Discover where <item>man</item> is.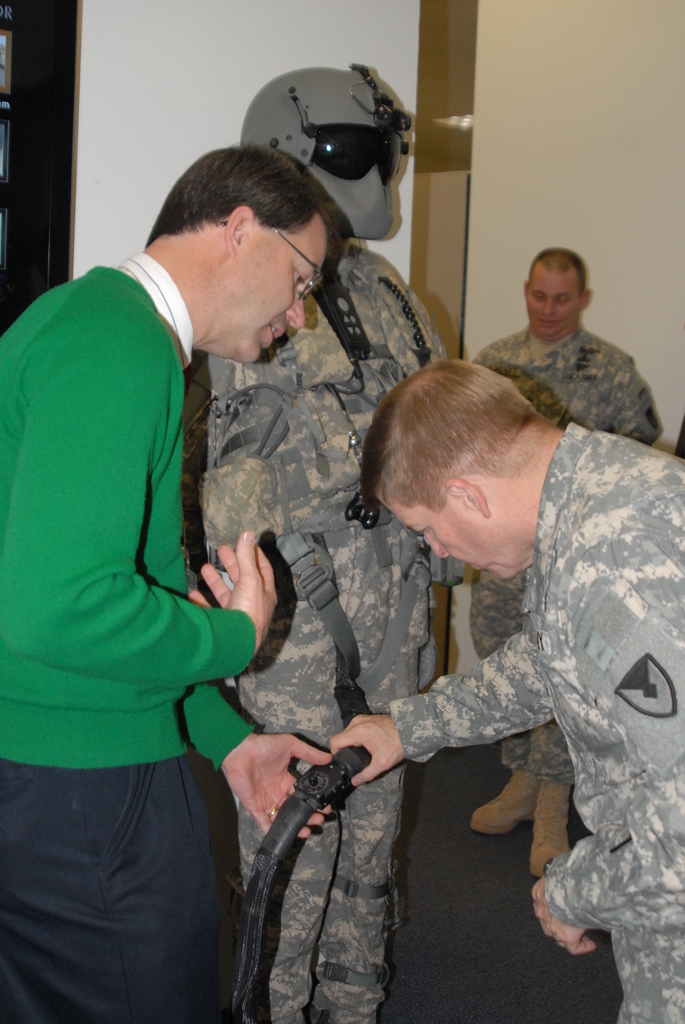
Discovered at [left=352, top=350, right=684, bottom=1023].
